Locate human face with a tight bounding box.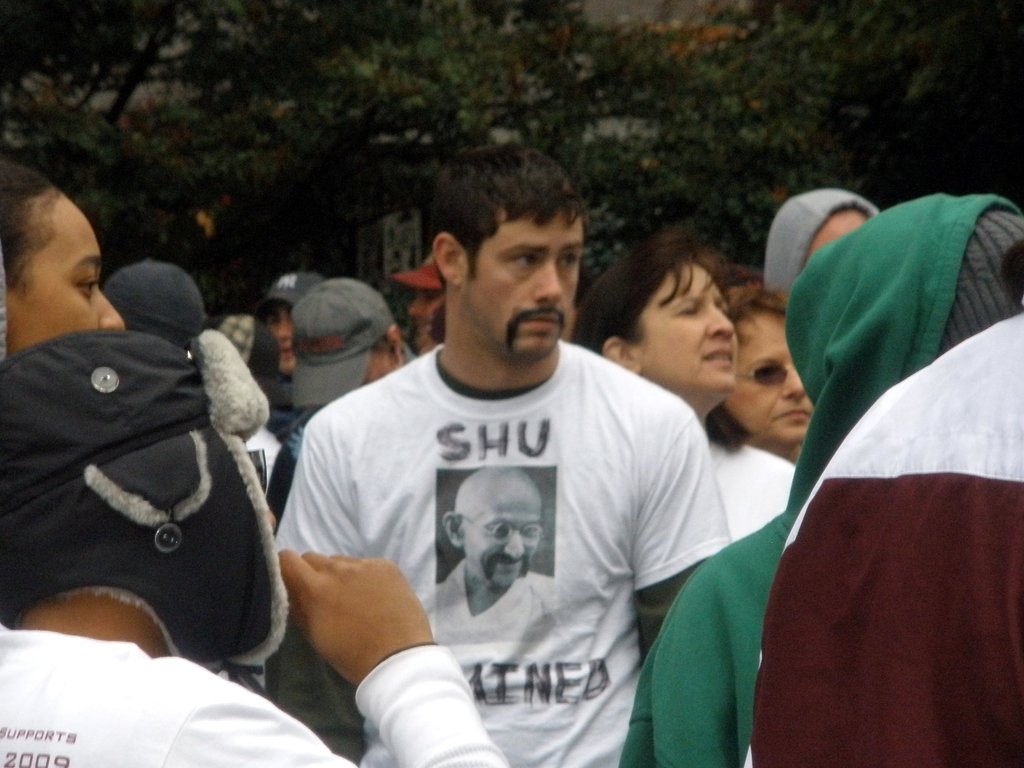
(x1=17, y1=214, x2=123, y2=336).
